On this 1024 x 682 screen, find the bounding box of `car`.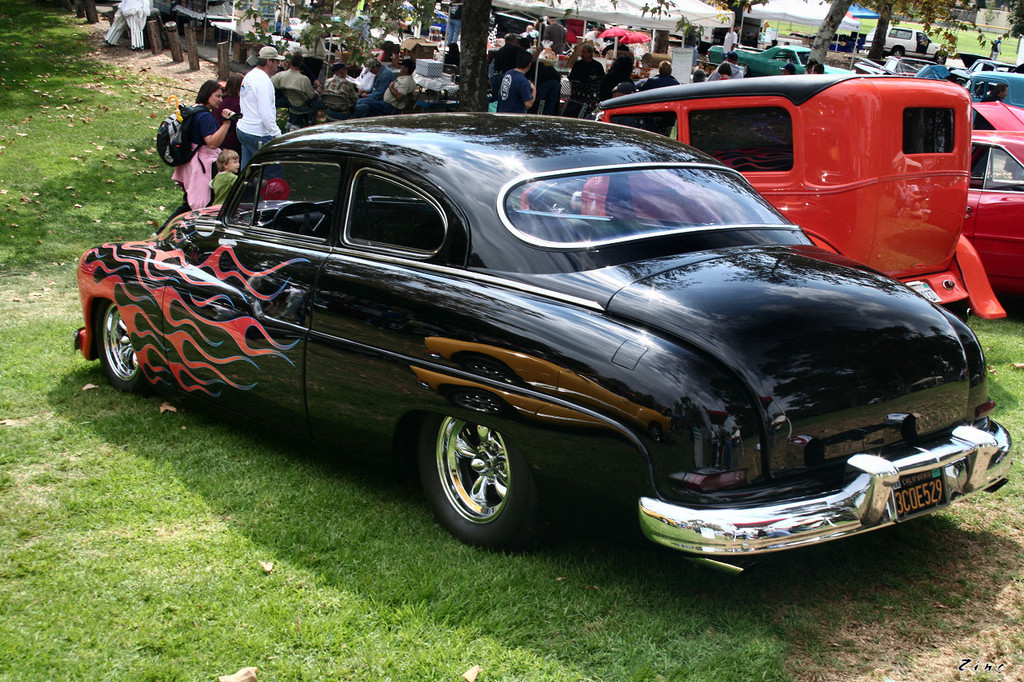
Bounding box: 702/42/857/81.
